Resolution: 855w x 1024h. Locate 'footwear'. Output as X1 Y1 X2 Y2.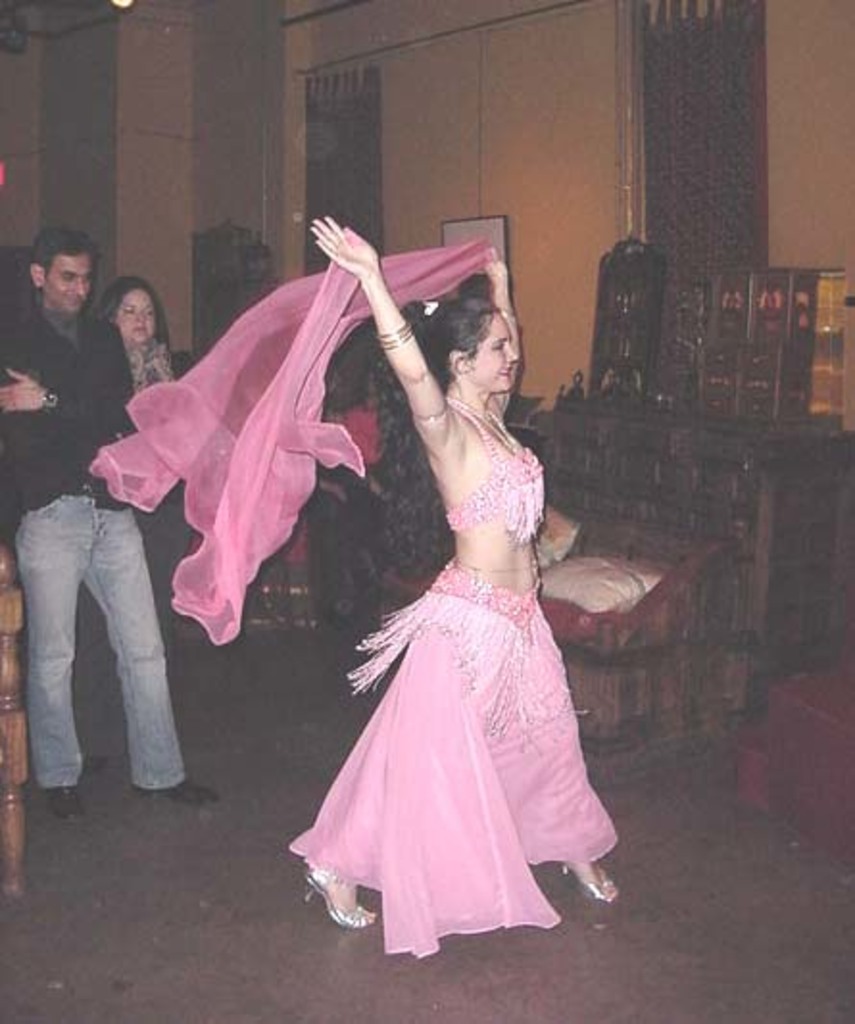
131 772 217 807.
